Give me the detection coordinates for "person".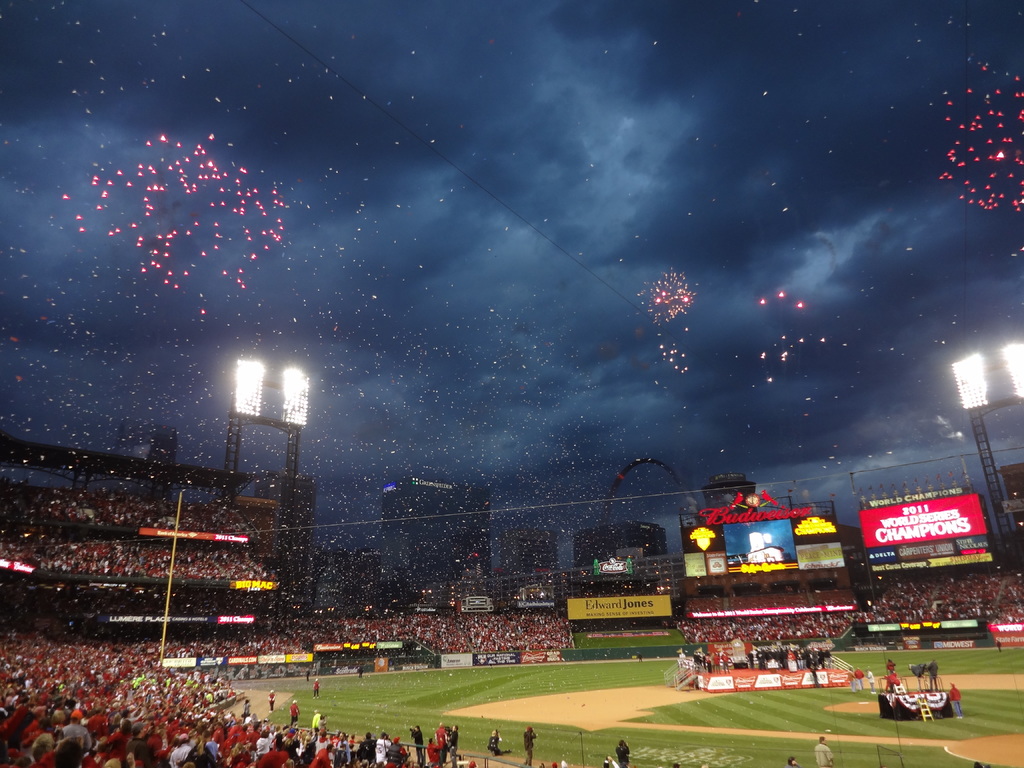
{"left": 850, "top": 673, "right": 866, "bottom": 694}.
